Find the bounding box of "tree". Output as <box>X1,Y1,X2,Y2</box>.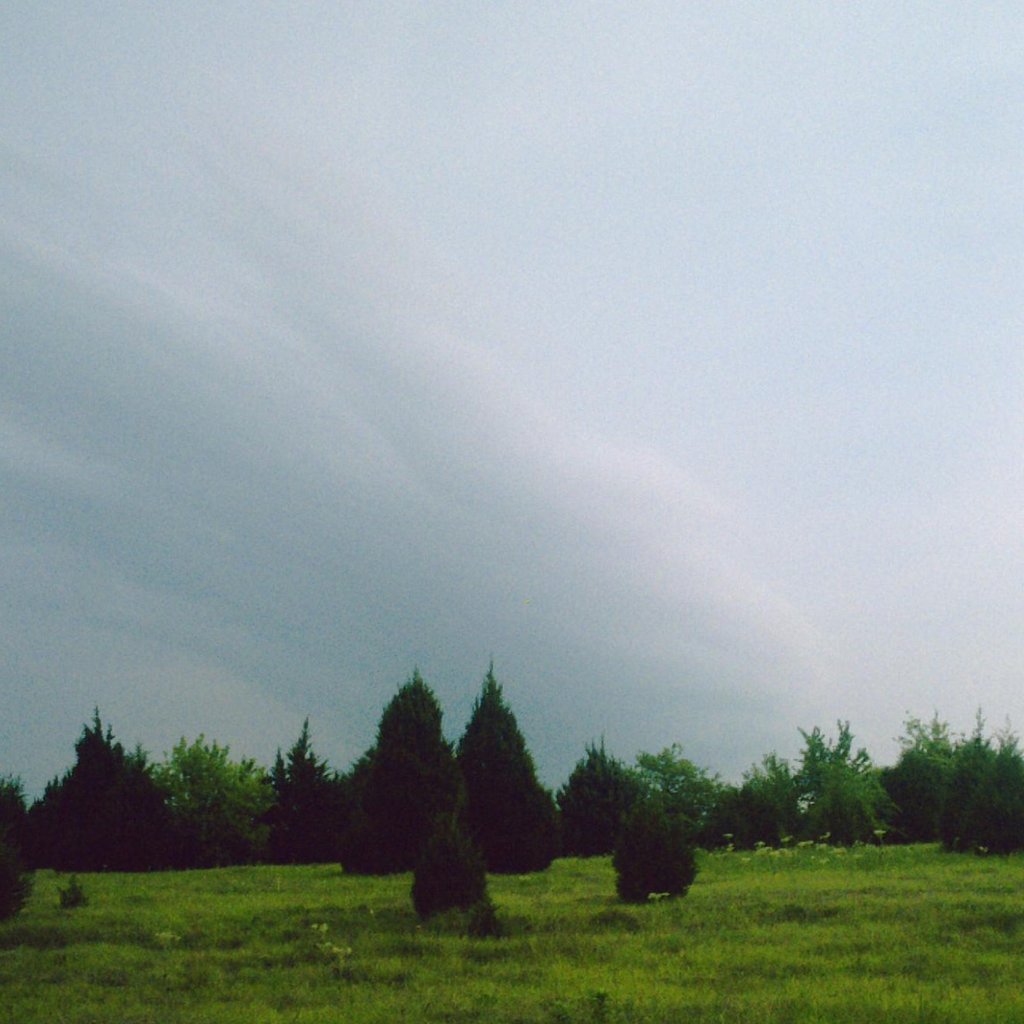
<box>264,729,348,866</box>.
